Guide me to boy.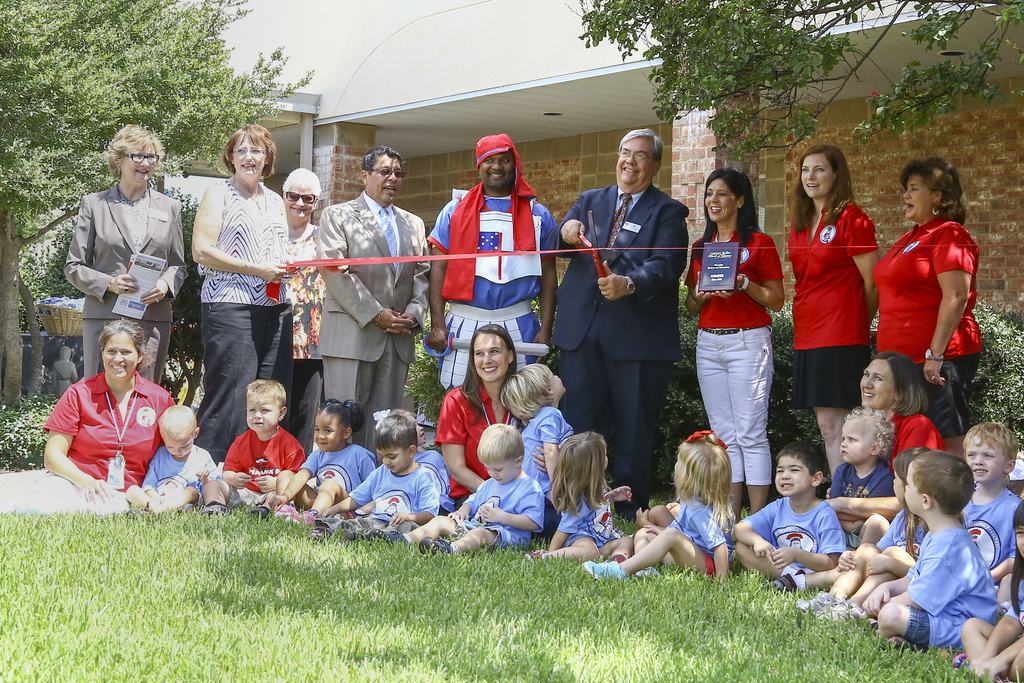
Guidance: l=956, t=422, r=1023, b=593.
